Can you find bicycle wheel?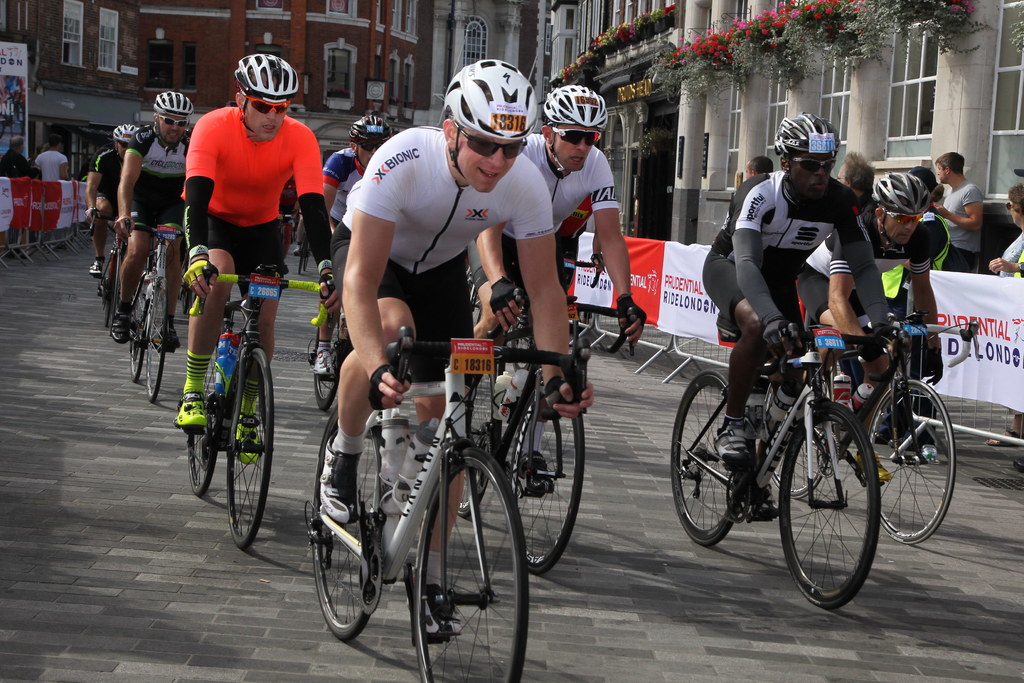
Yes, bounding box: rect(669, 368, 748, 546).
